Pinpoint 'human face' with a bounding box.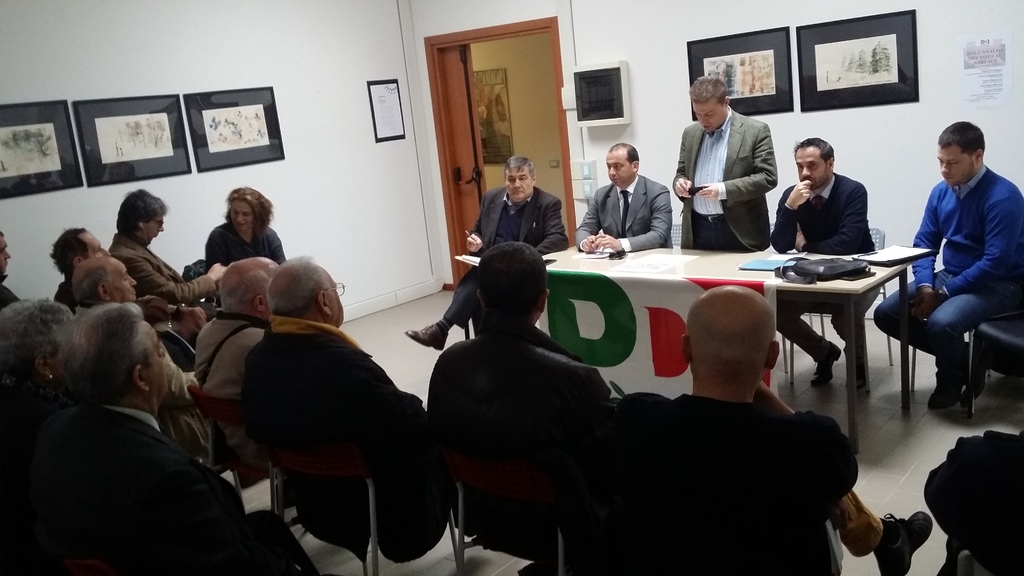
select_region(607, 154, 634, 182).
